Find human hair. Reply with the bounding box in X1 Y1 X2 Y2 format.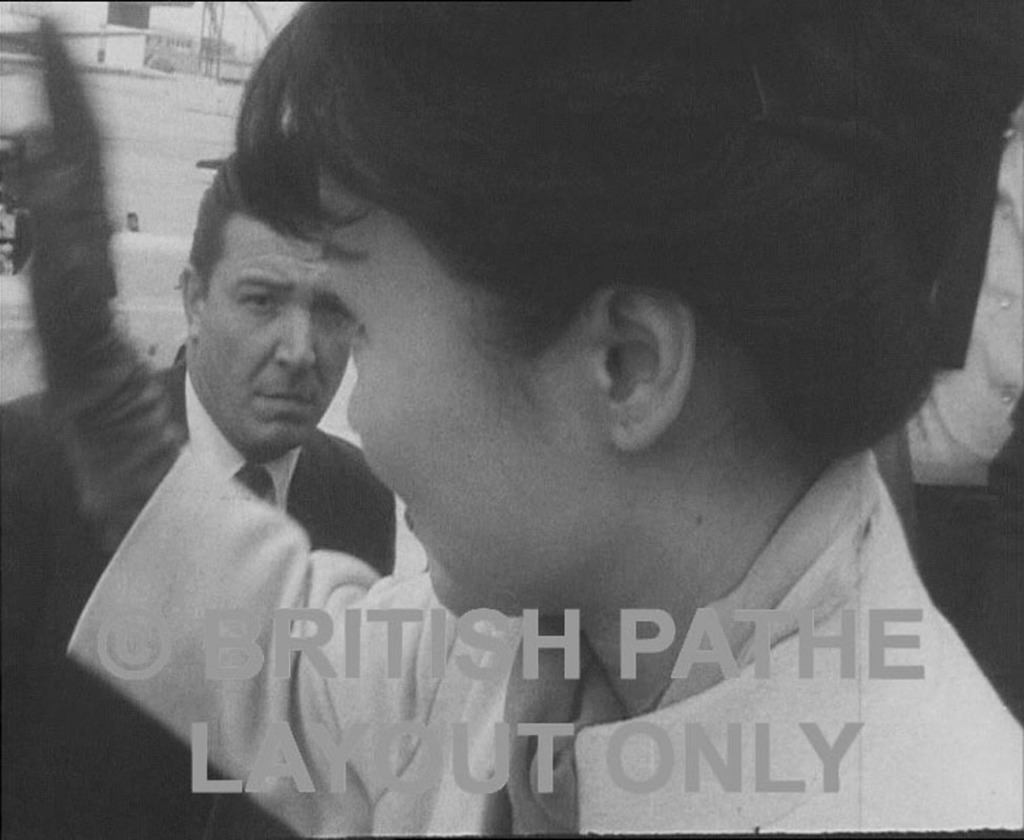
226 0 1023 463.
